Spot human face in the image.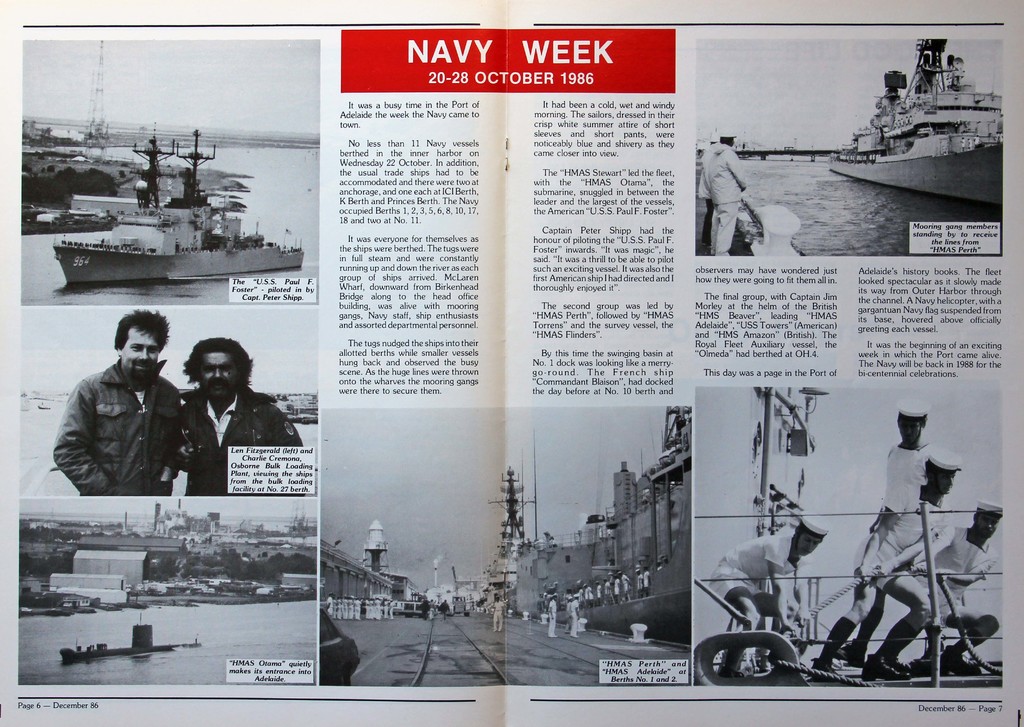
human face found at left=979, top=515, right=1001, bottom=537.
